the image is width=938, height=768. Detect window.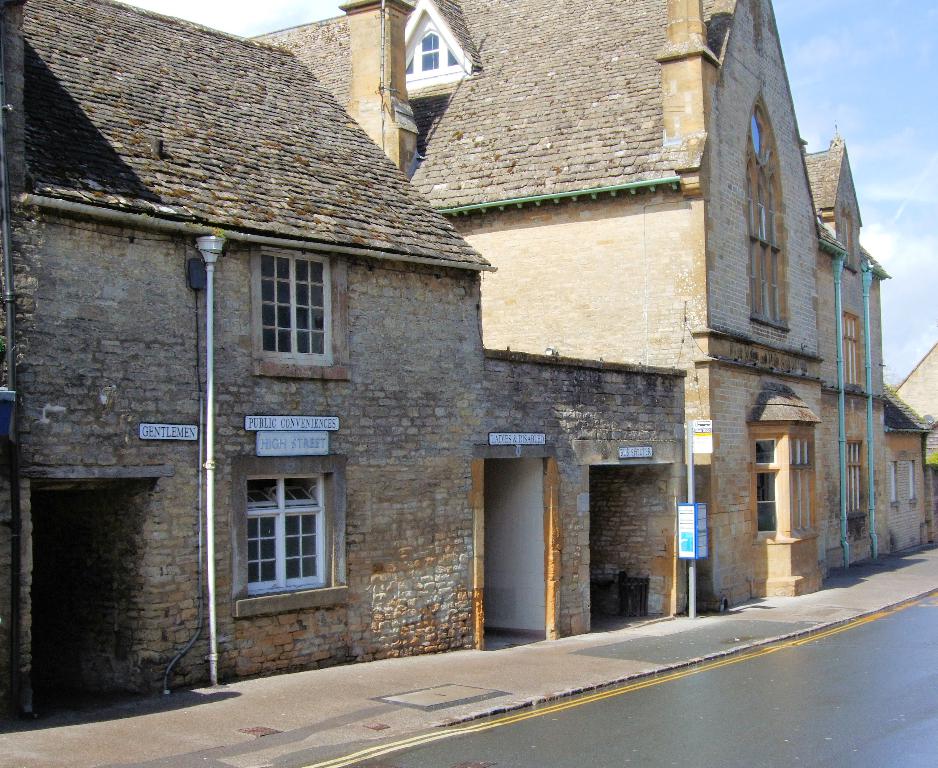
Detection: bbox(401, 26, 460, 78).
